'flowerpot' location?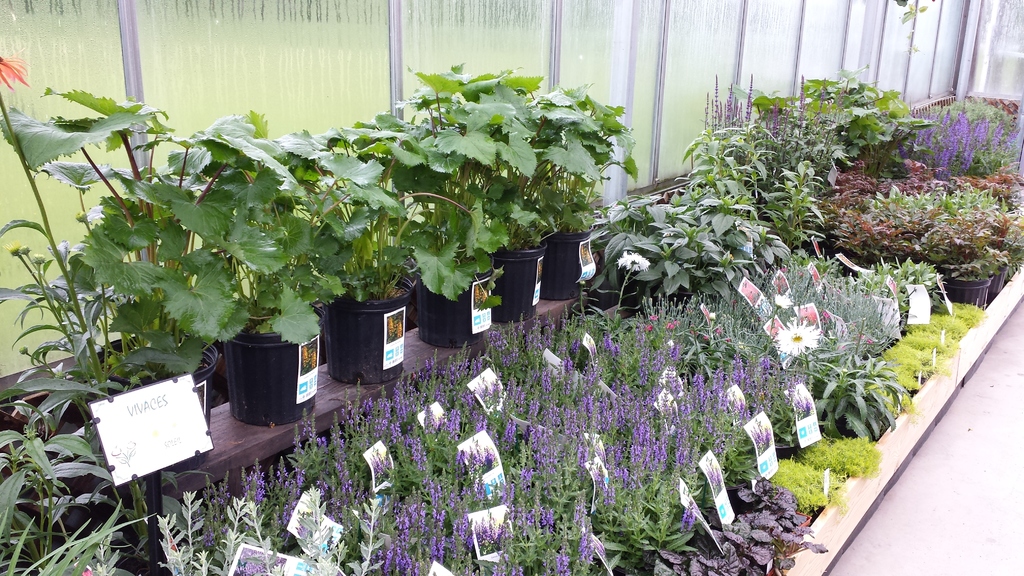
region(988, 261, 1009, 295)
